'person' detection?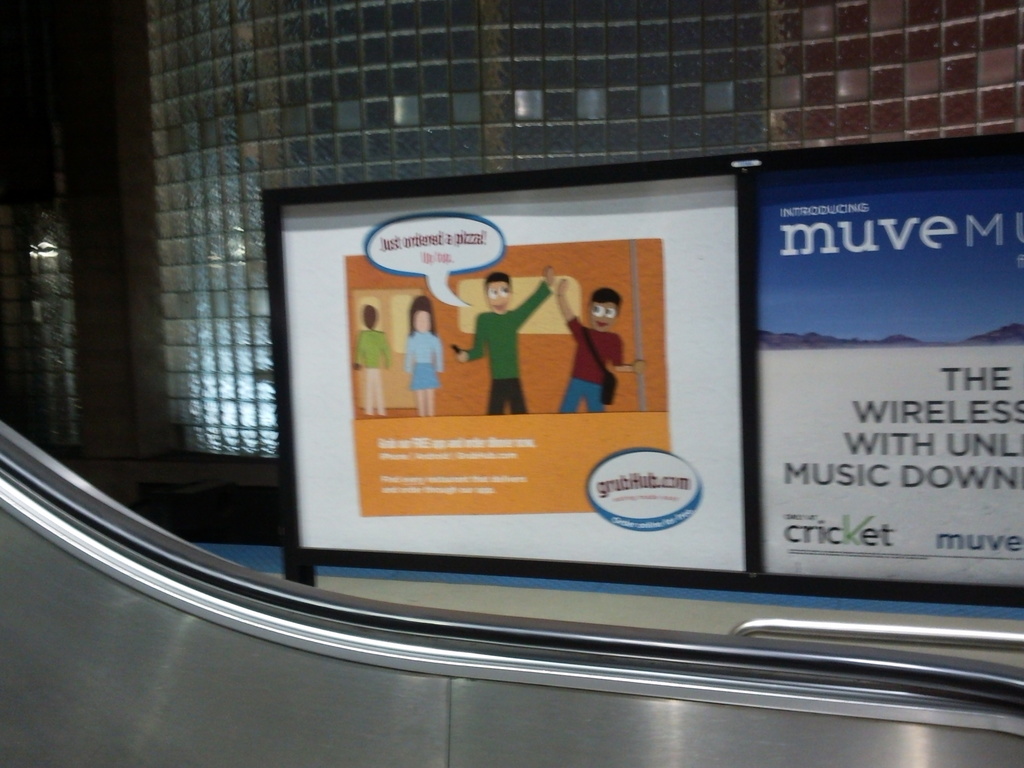
{"x1": 556, "y1": 276, "x2": 644, "y2": 410}
